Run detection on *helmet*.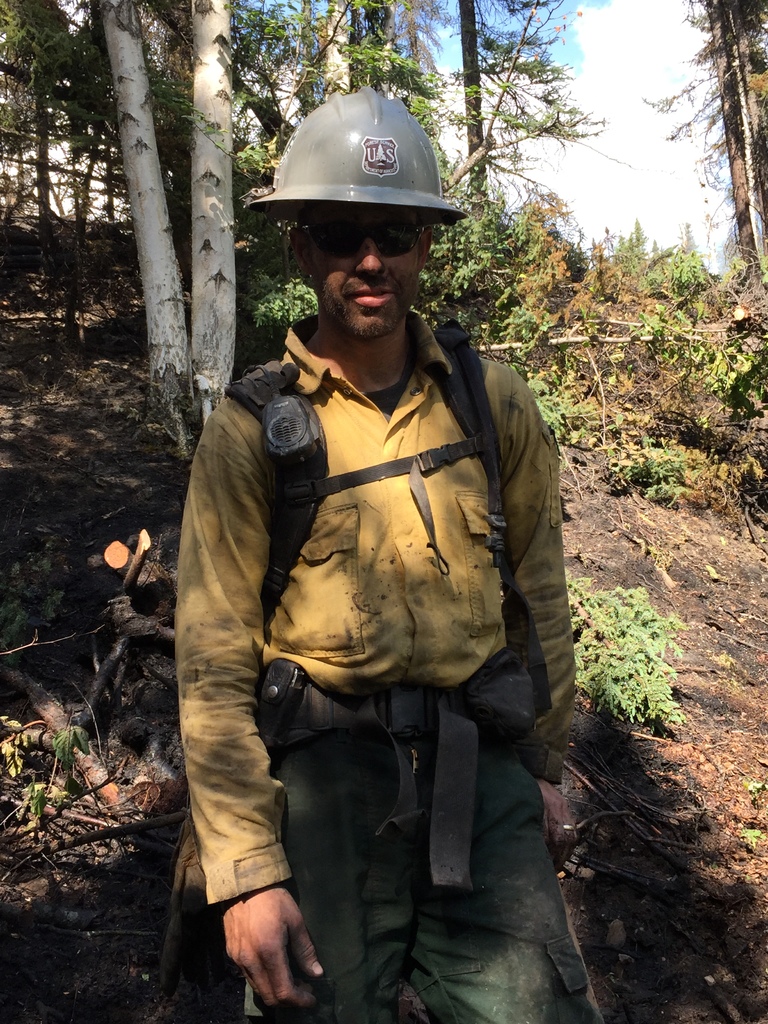
Result: 257:97:458:294.
